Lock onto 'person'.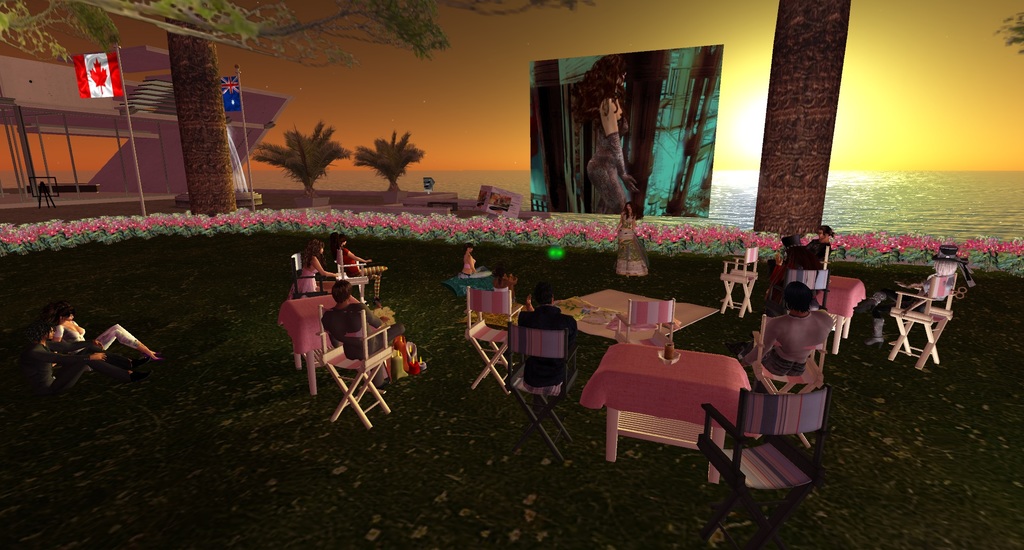
Locked: (456,244,478,280).
